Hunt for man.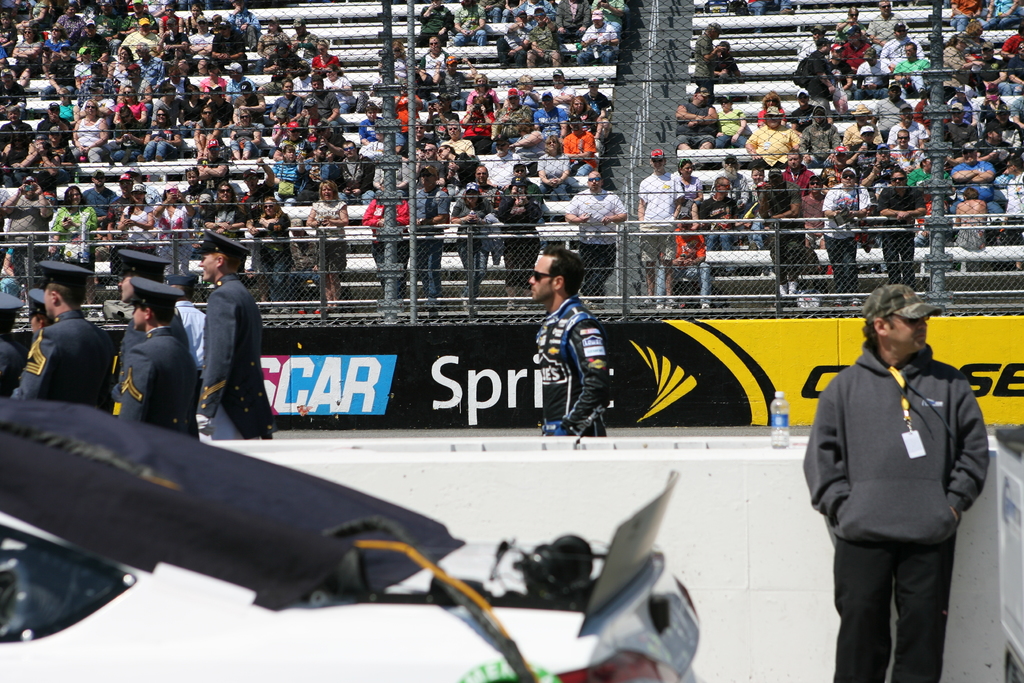
Hunted down at rect(81, 85, 114, 106).
